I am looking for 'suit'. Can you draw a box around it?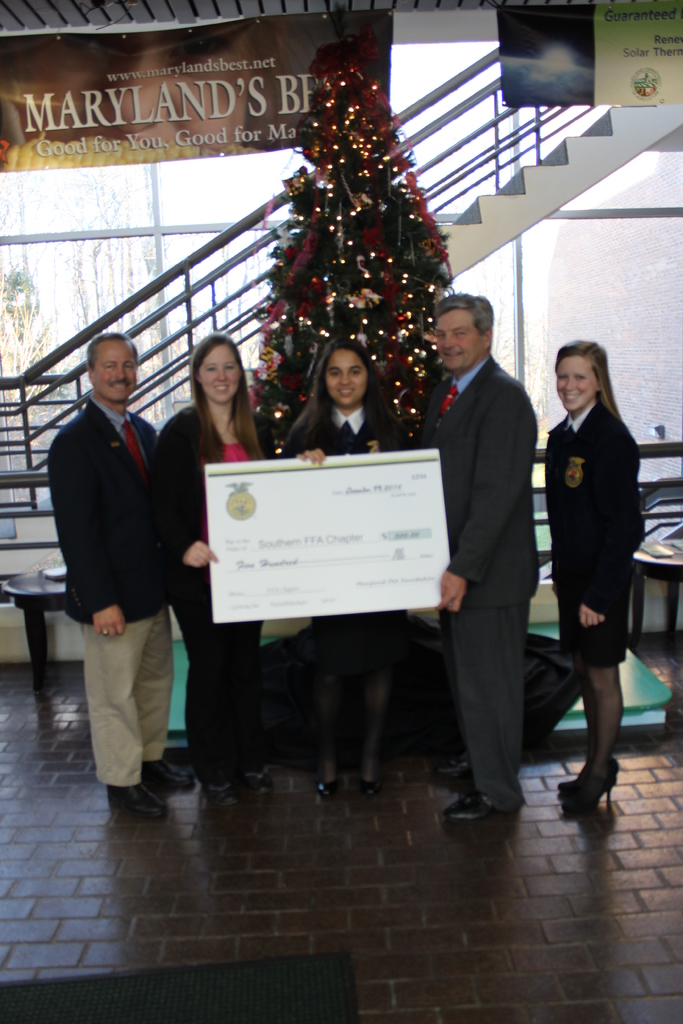
Sure, the bounding box is {"x1": 411, "y1": 351, "x2": 506, "y2": 808}.
